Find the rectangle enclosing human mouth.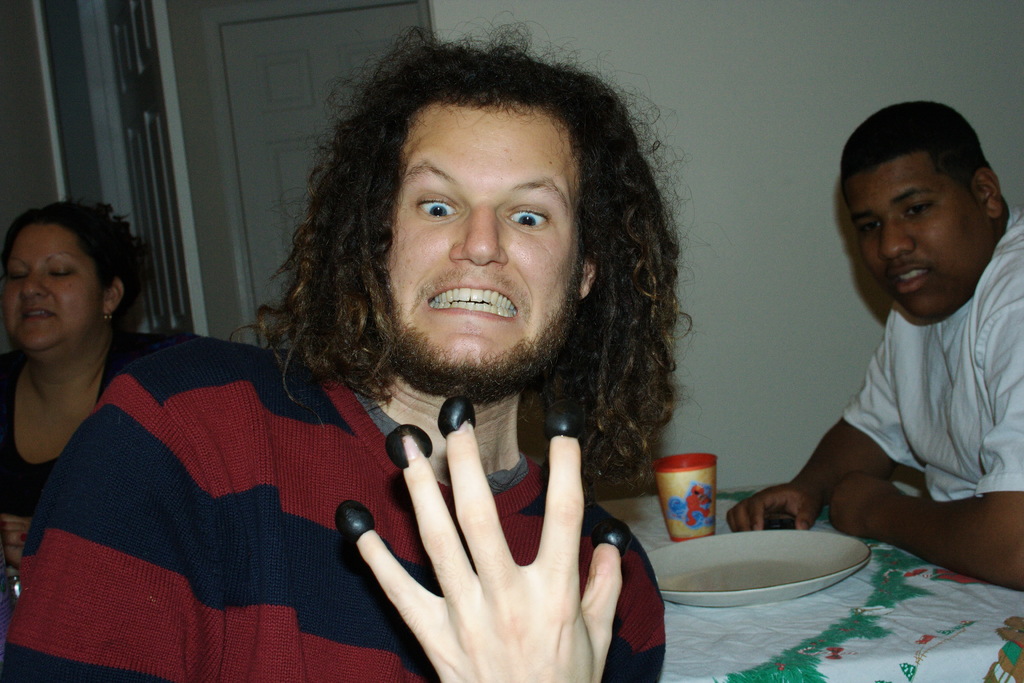
bbox=[427, 283, 522, 321].
